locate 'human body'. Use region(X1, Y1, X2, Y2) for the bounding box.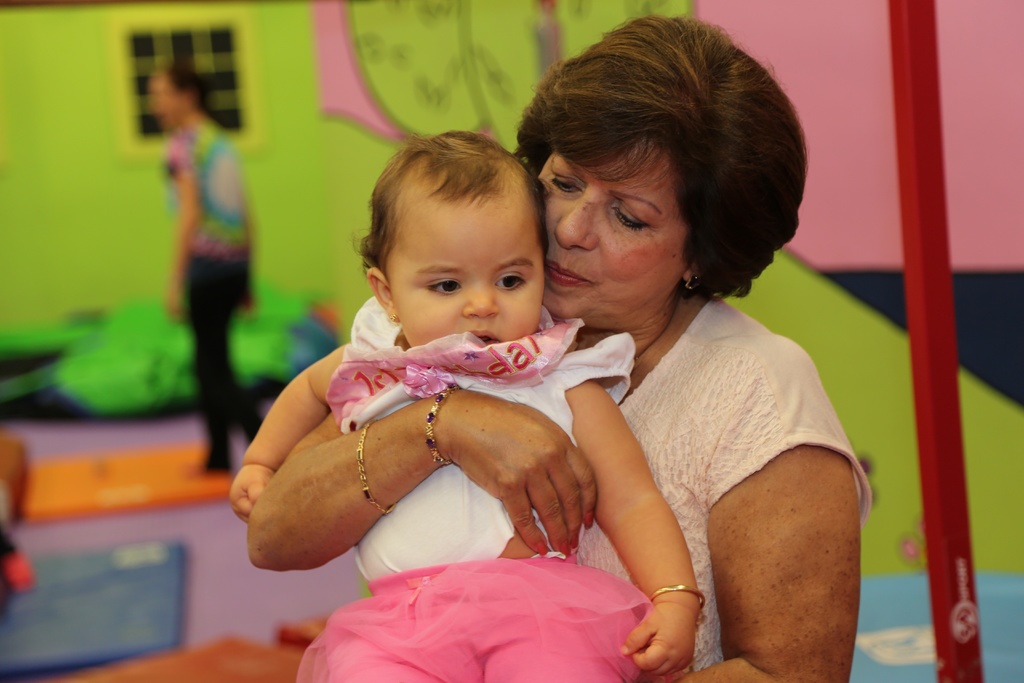
region(244, 12, 874, 682).
